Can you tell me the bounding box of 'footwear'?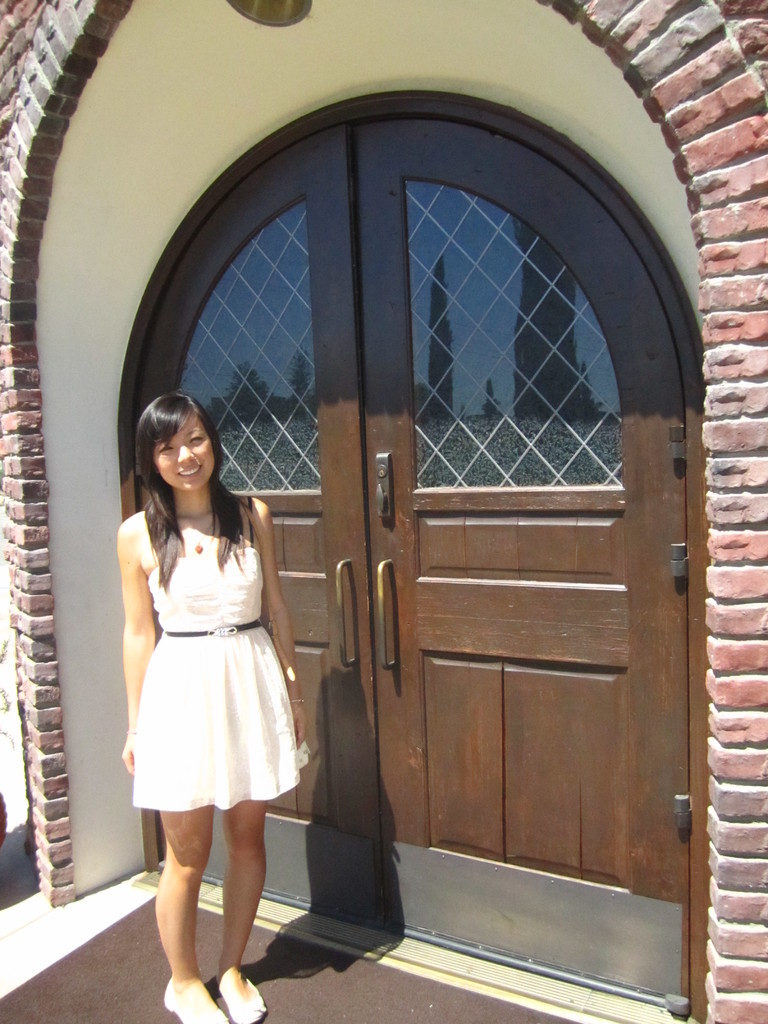
{"left": 212, "top": 959, "right": 268, "bottom": 1022}.
